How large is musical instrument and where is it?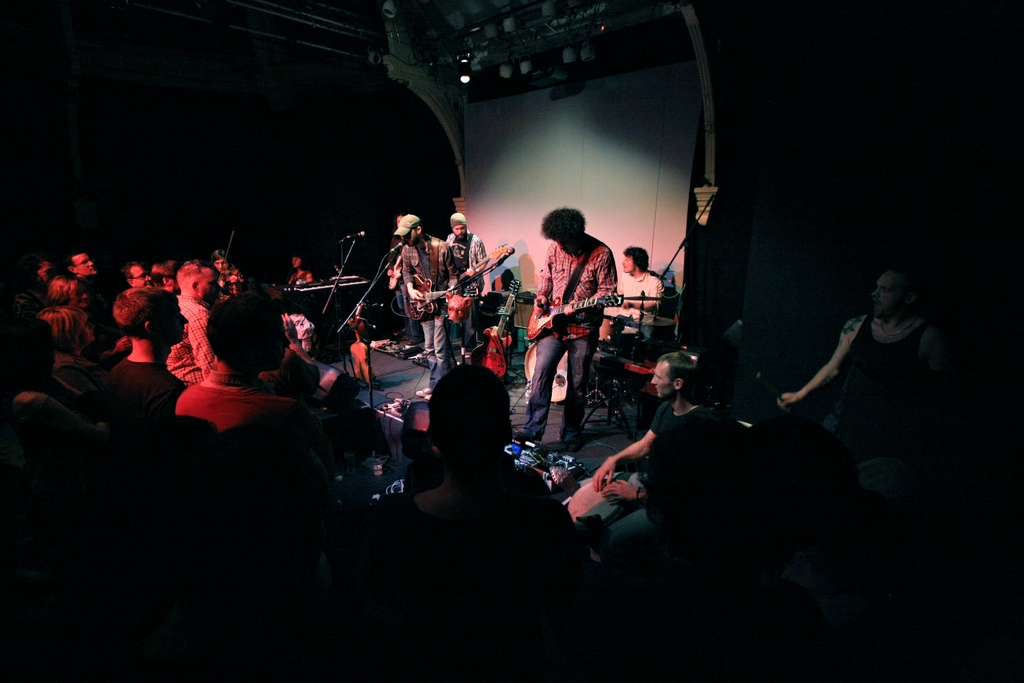
Bounding box: select_region(630, 310, 673, 329).
